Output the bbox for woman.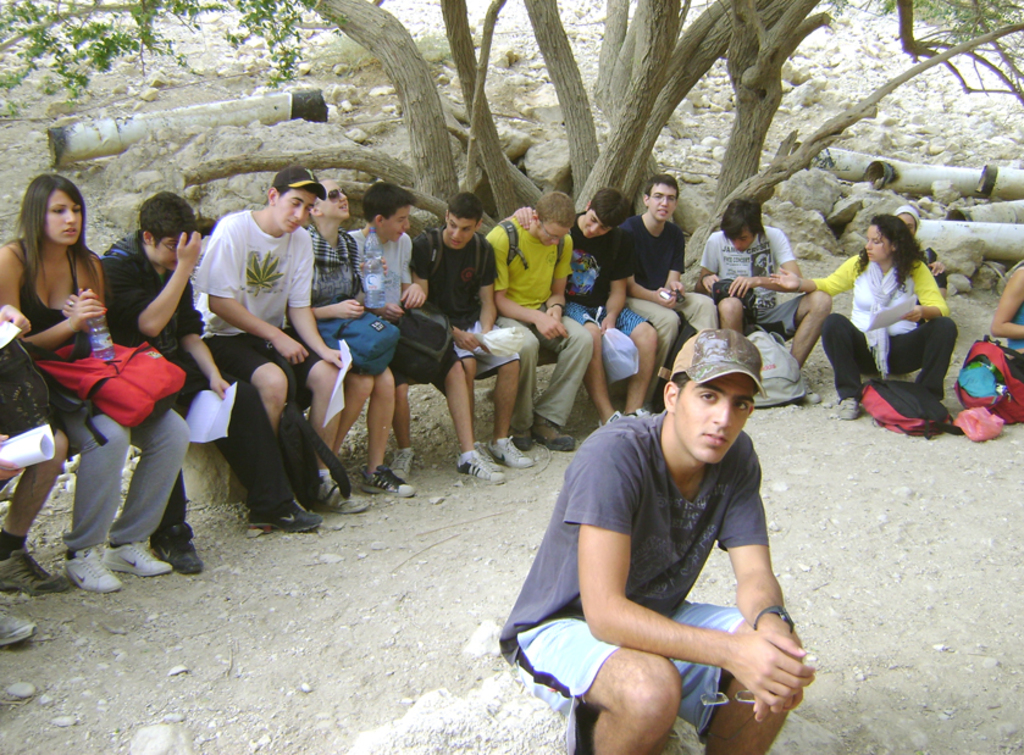
select_region(0, 171, 190, 592).
